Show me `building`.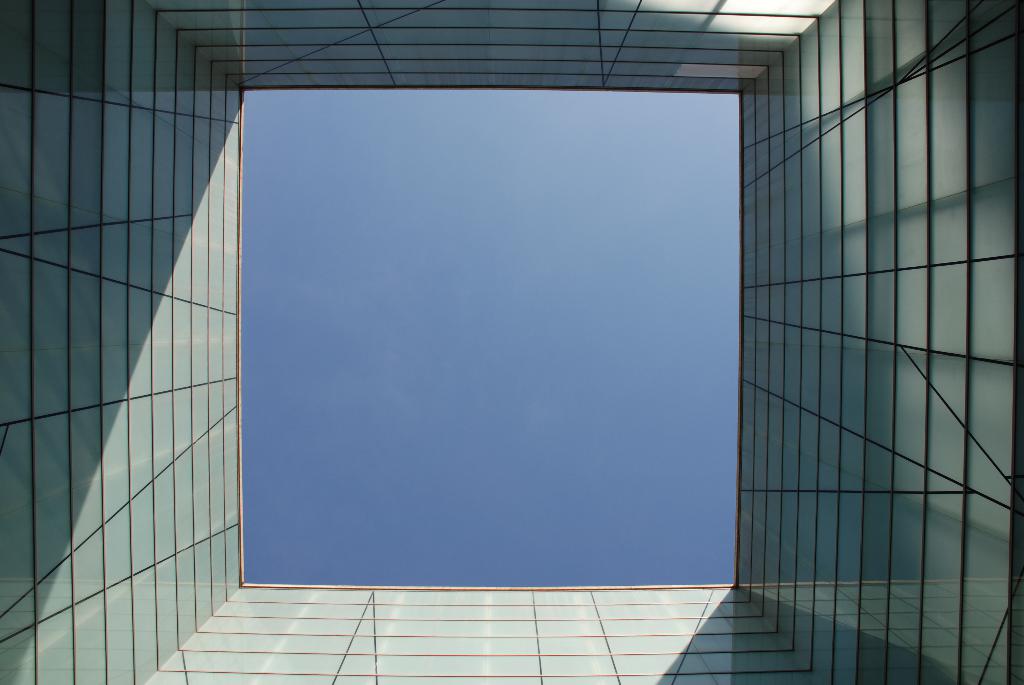
`building` is here: 0,0,1023,684.
